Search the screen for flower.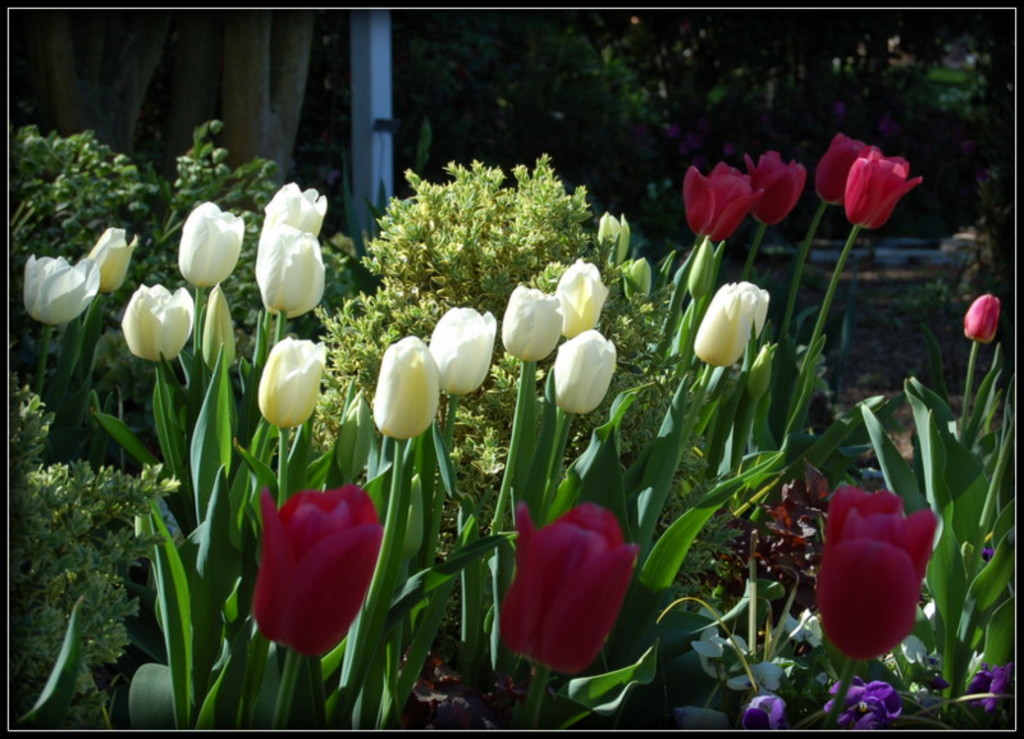
Found at (828,680,901,734).
